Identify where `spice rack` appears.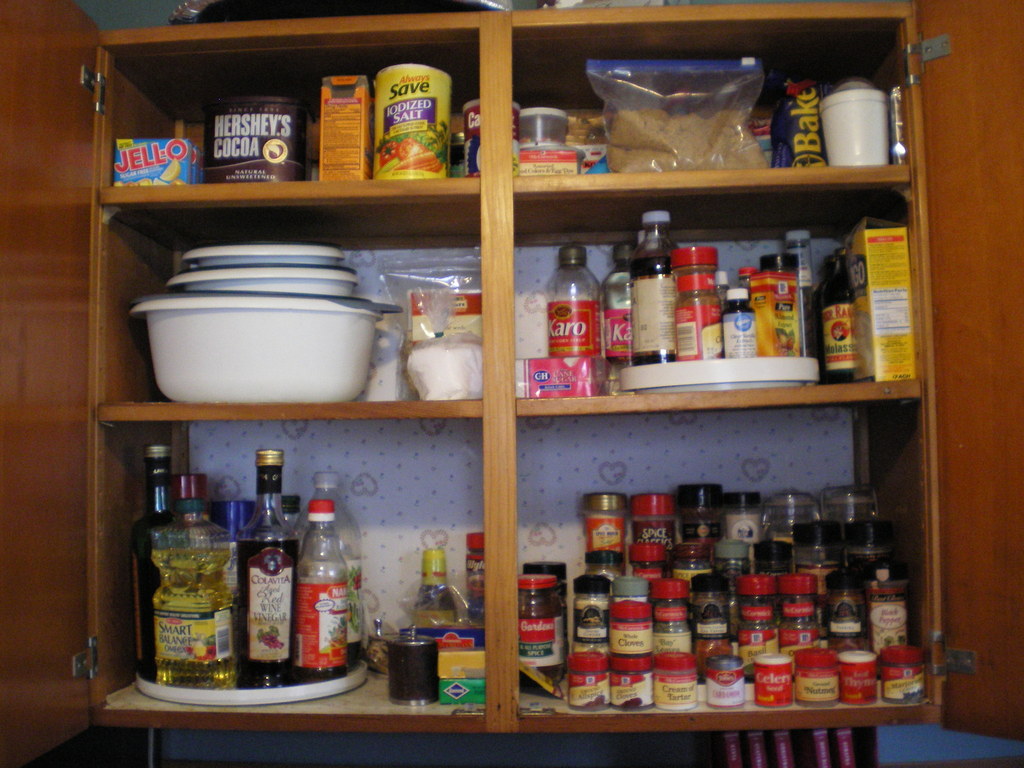
Appears at bbox(38, 0, 918, 767).
